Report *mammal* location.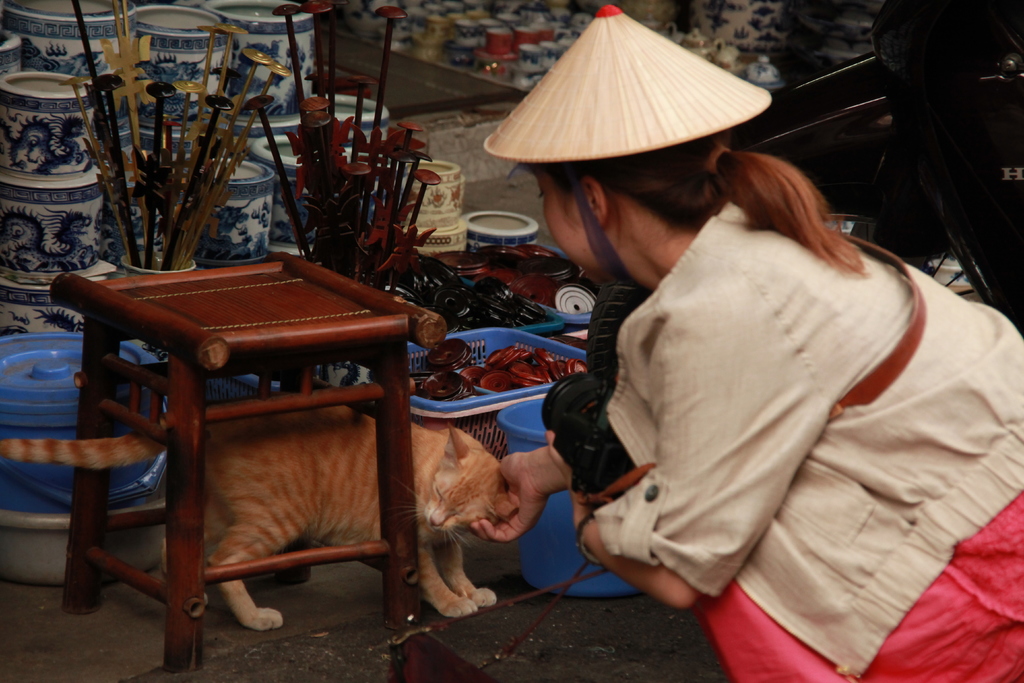
Report: [left=0, top=397, right=519, bottom=632].
